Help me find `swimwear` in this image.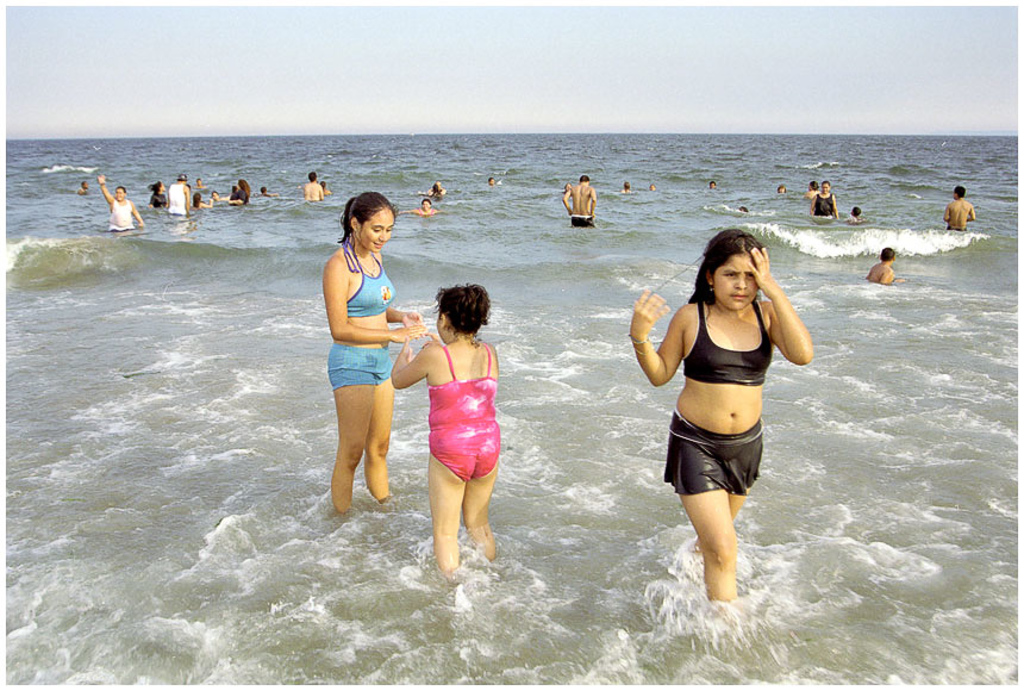
Found it: (x1=812, y1=193, x2=839, y2=220).
